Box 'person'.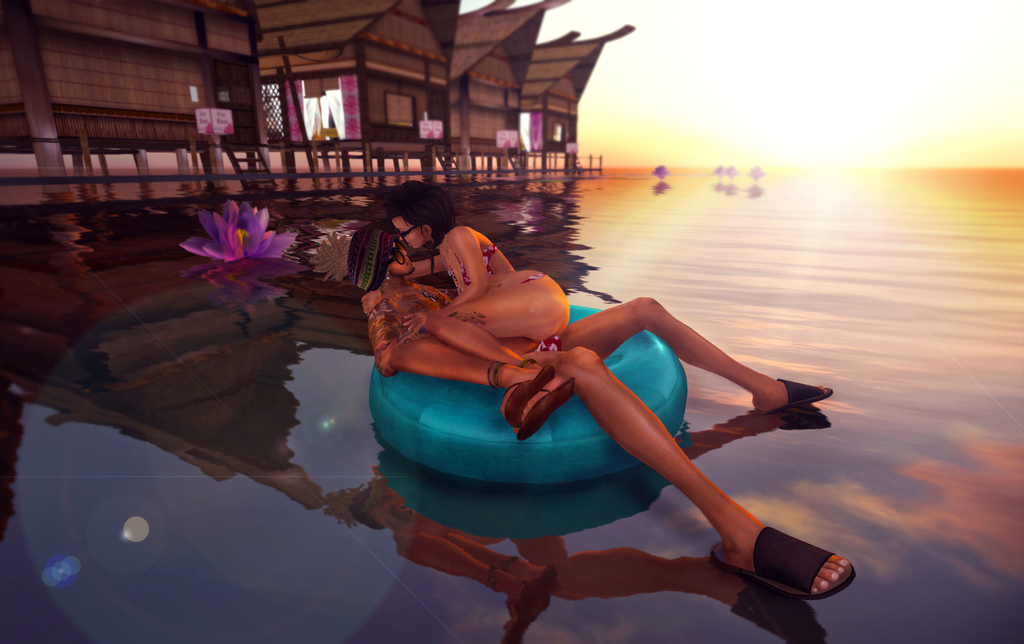
bbox(384, 181, 577, 441).
